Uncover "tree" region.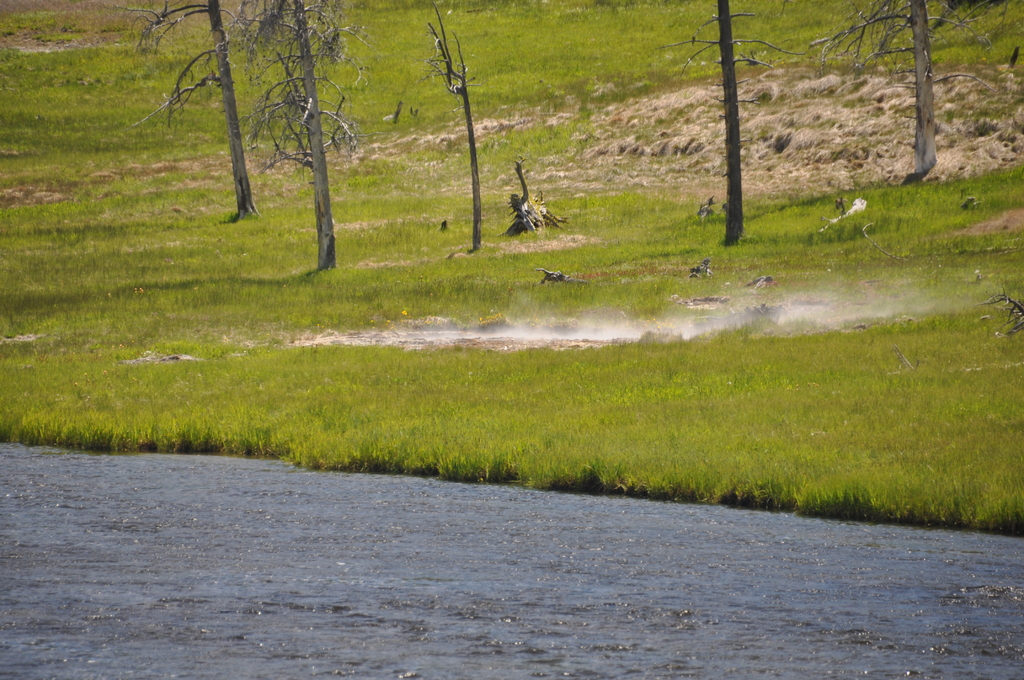
Uncovered: <bbox>699, 0, 750, 248</bbox>.
